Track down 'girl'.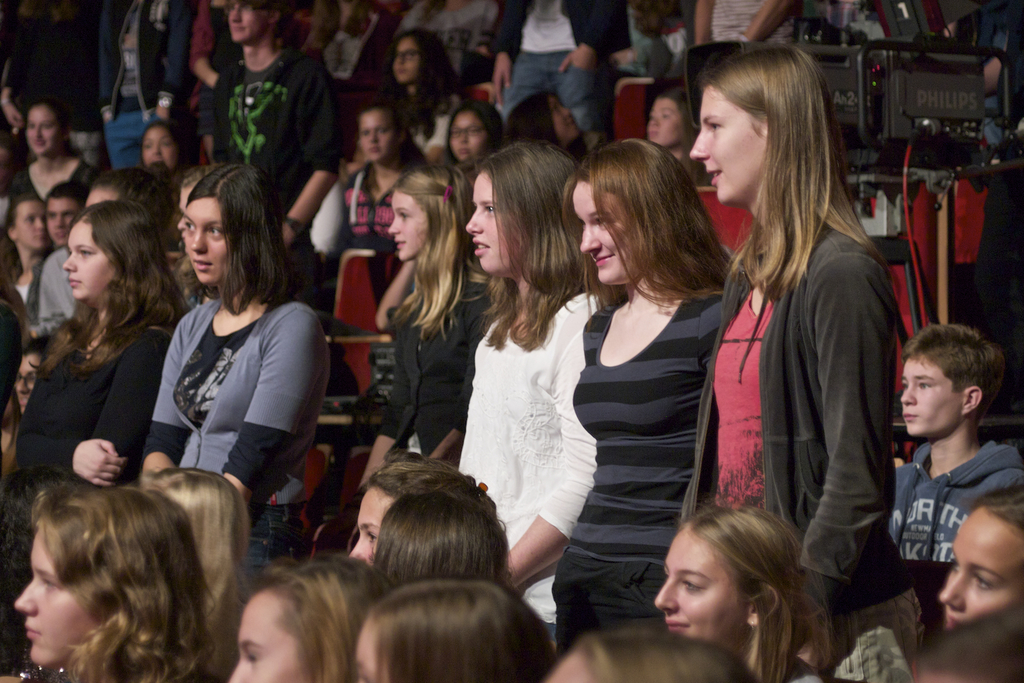
Tracked to left=137, top=127, right=190, bottom=171.
